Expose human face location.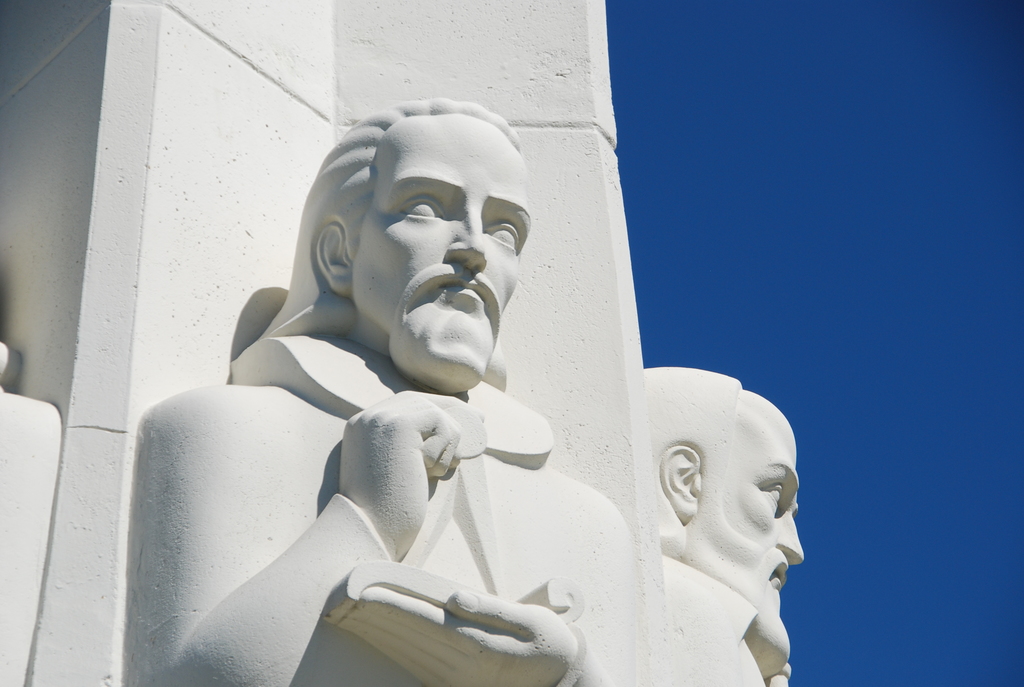
Exposed at (678, 385, 800, 652).
